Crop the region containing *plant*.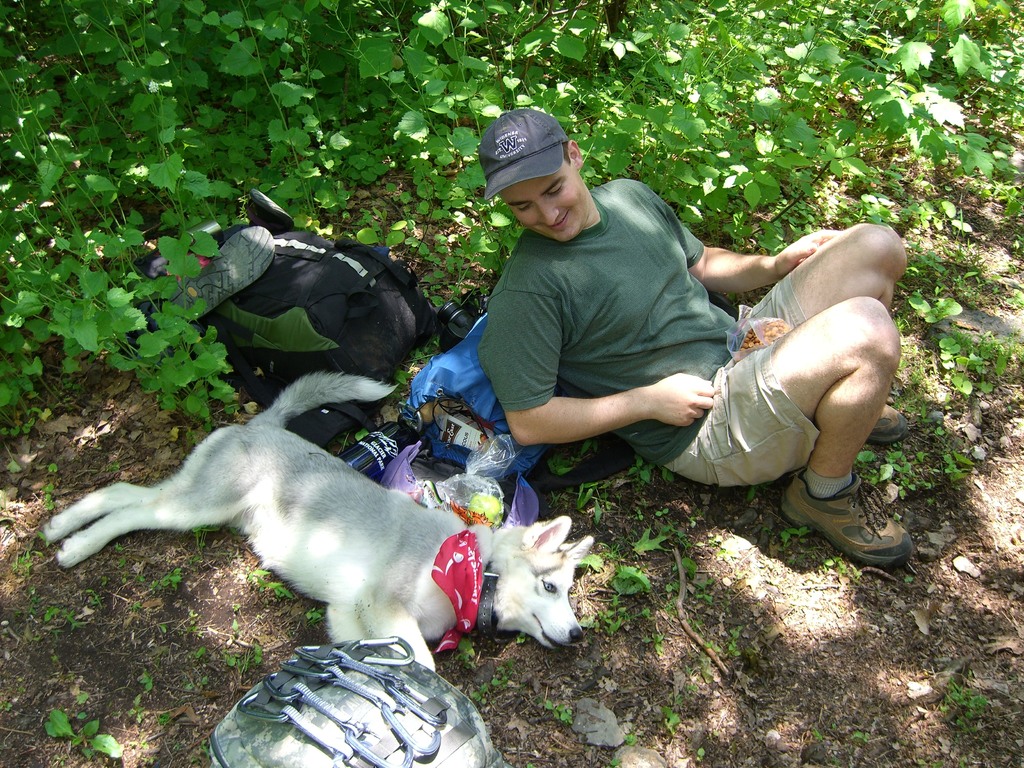
Crop region: (x1=852, y1=728, x2=873, y2=745).
